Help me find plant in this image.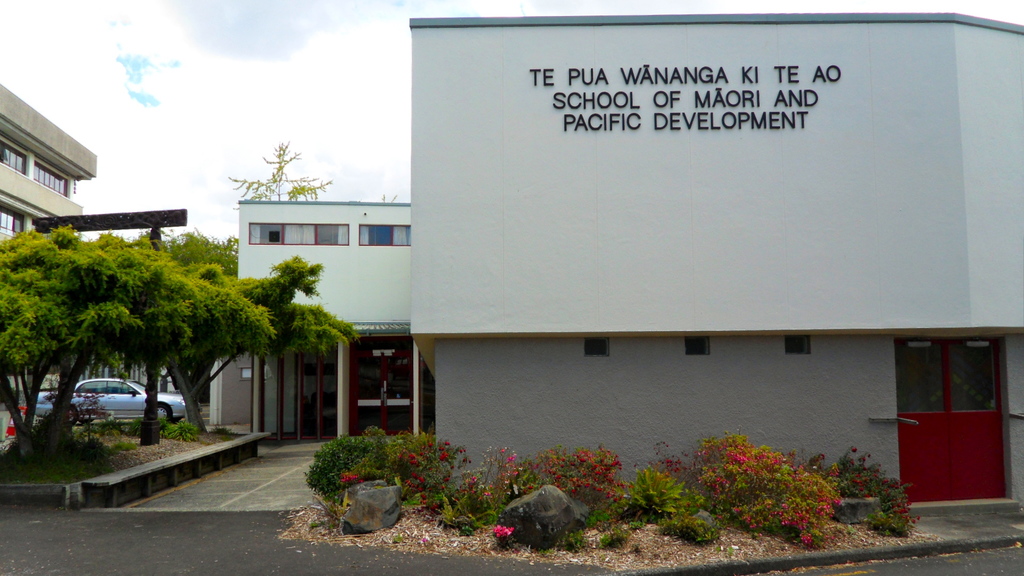
Found it: bbox=(434, 484, 495, 529).
